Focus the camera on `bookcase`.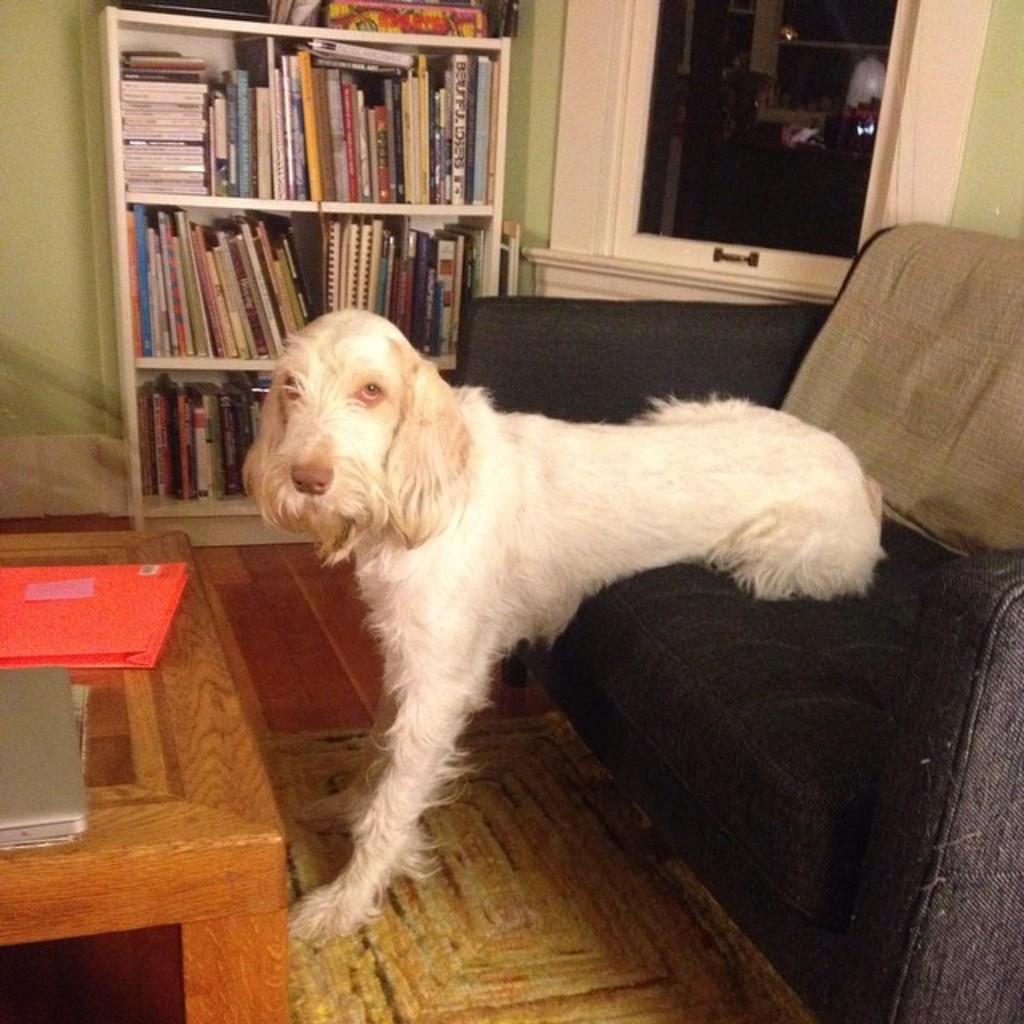
Focus region: 94, 6, 514, 547.
